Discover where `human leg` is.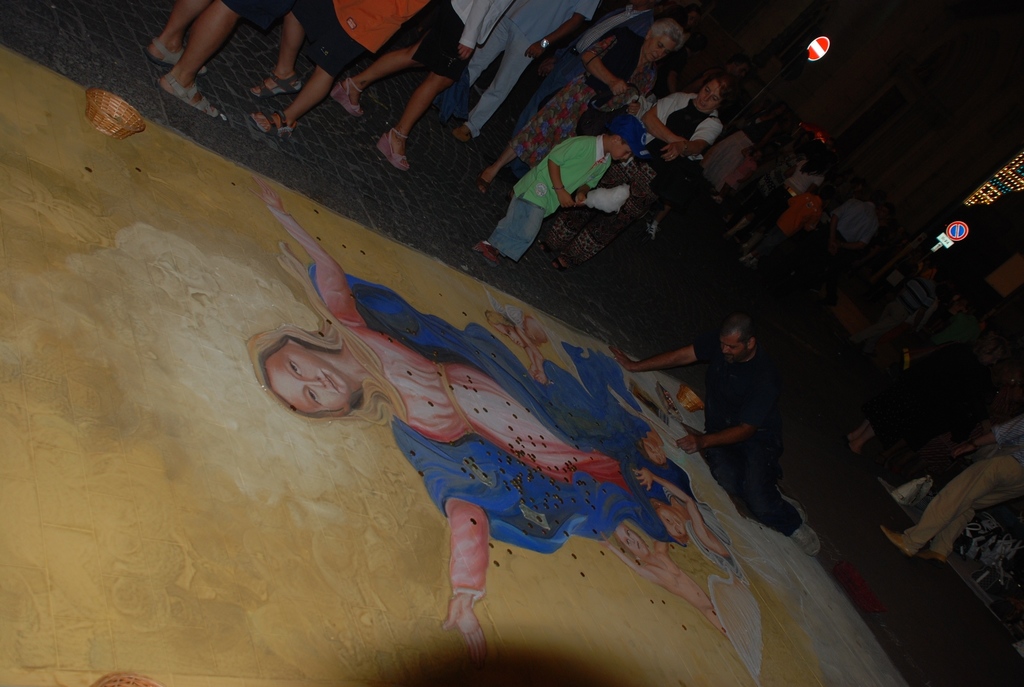
Discovered at locate(709, 425, 804, 521).
